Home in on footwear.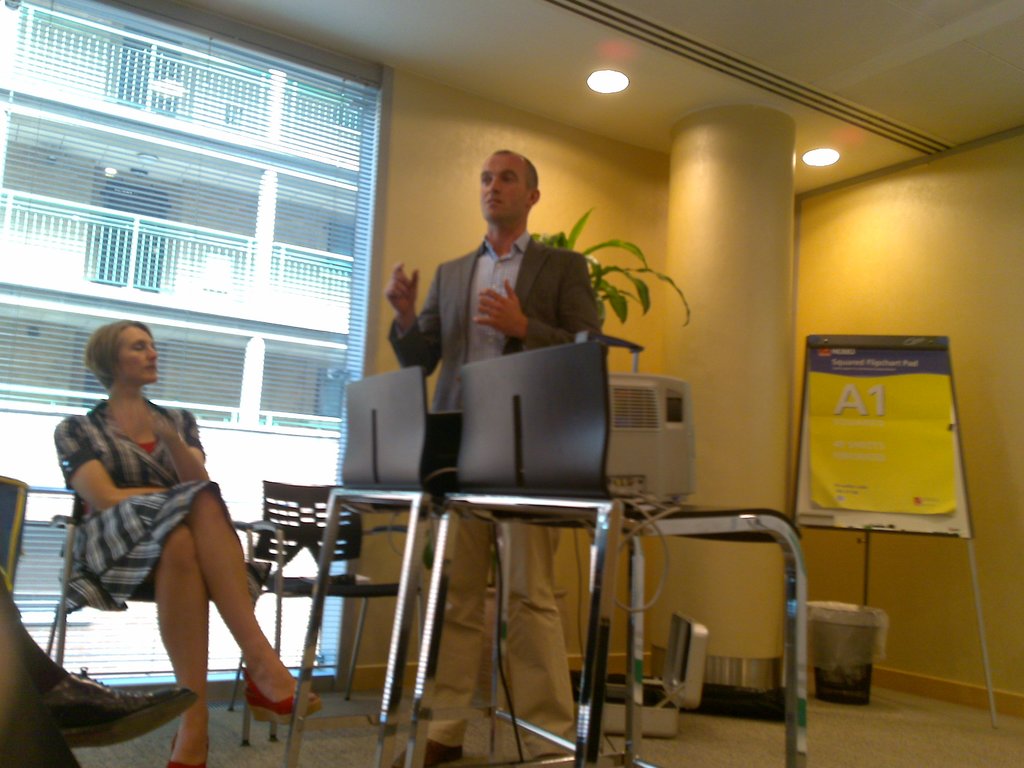
Homed in at BBox(243, 665, 324, 724).
